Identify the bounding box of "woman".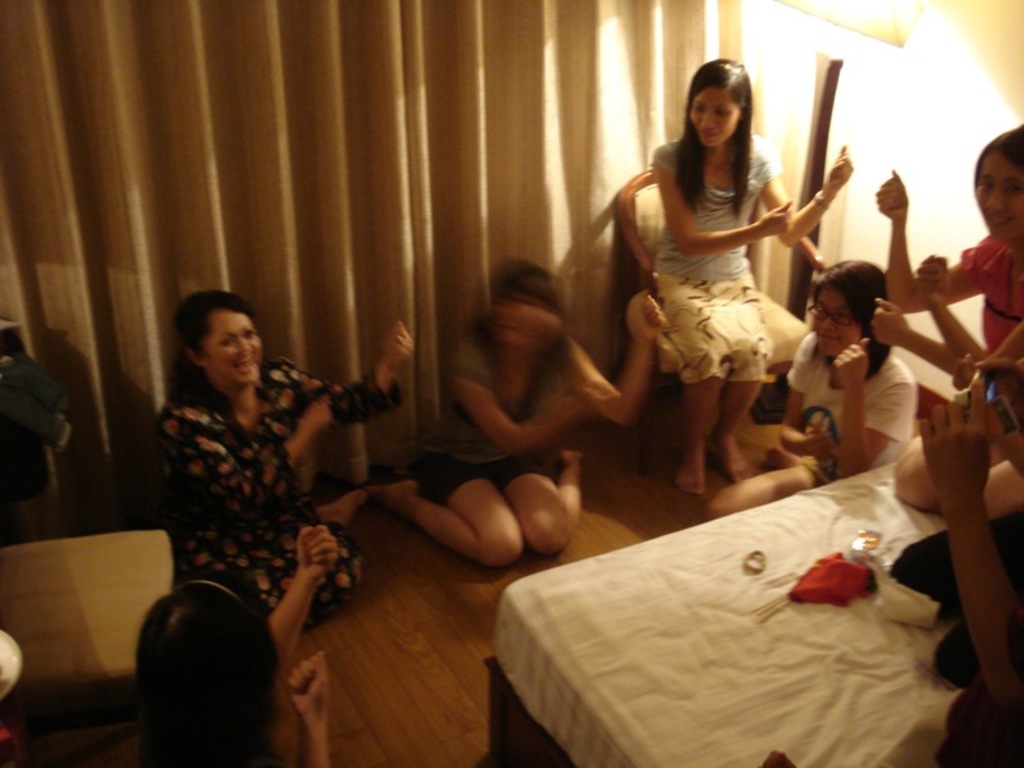
locate(159, 291, 416, 627).
